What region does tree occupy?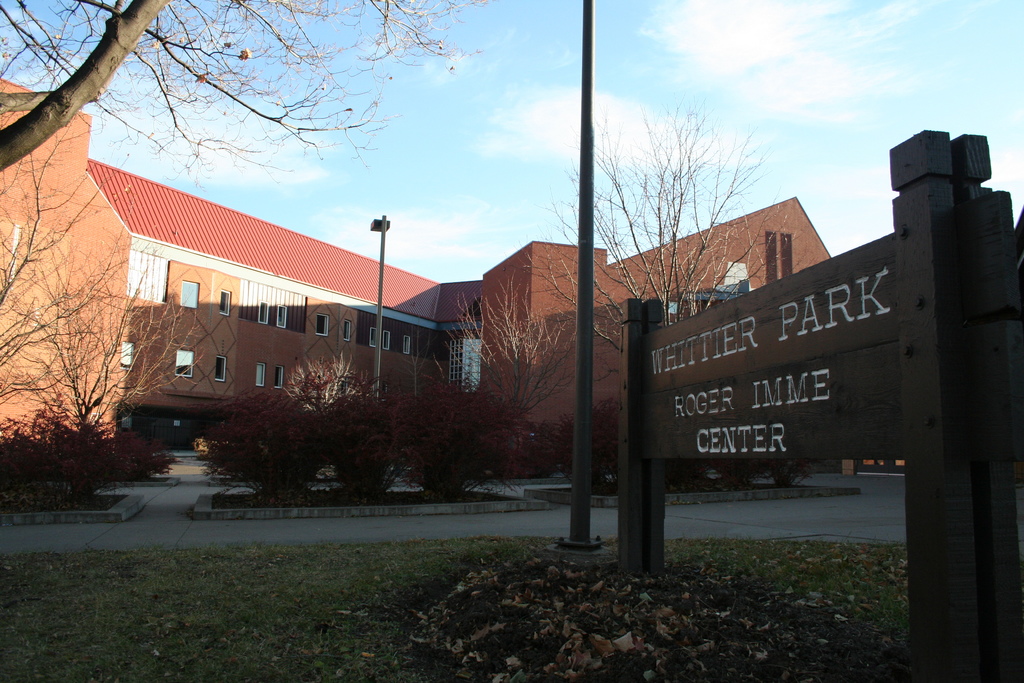
522,104,791,367.
